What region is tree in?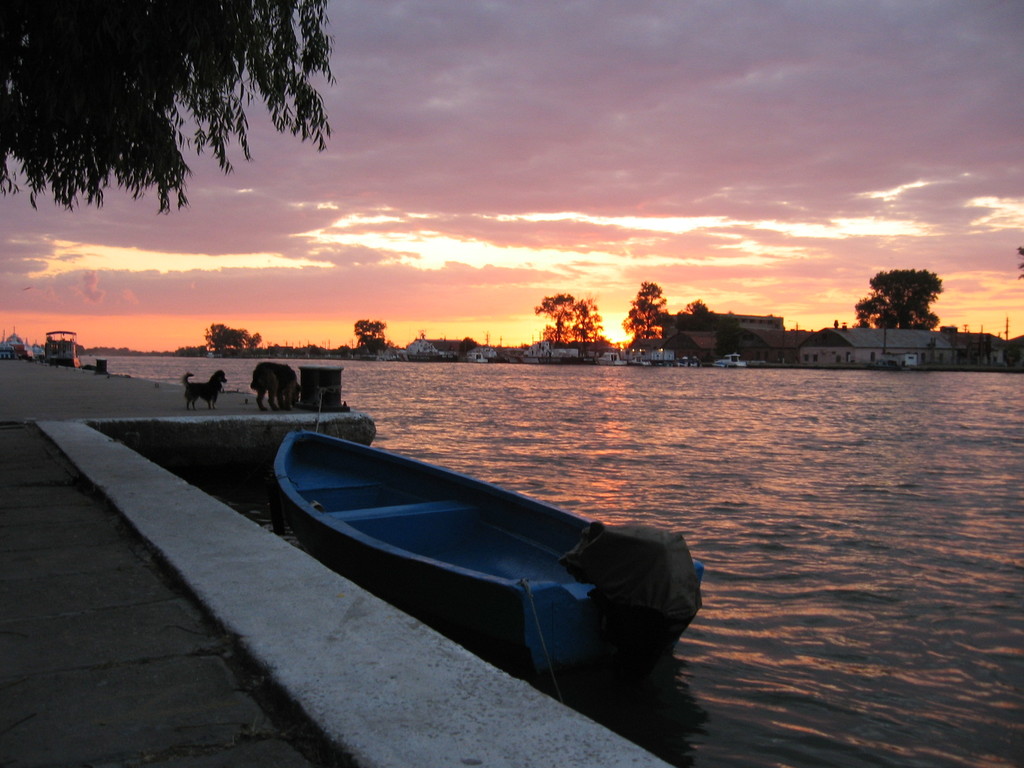
BBox(864, 248, 960, 335).
